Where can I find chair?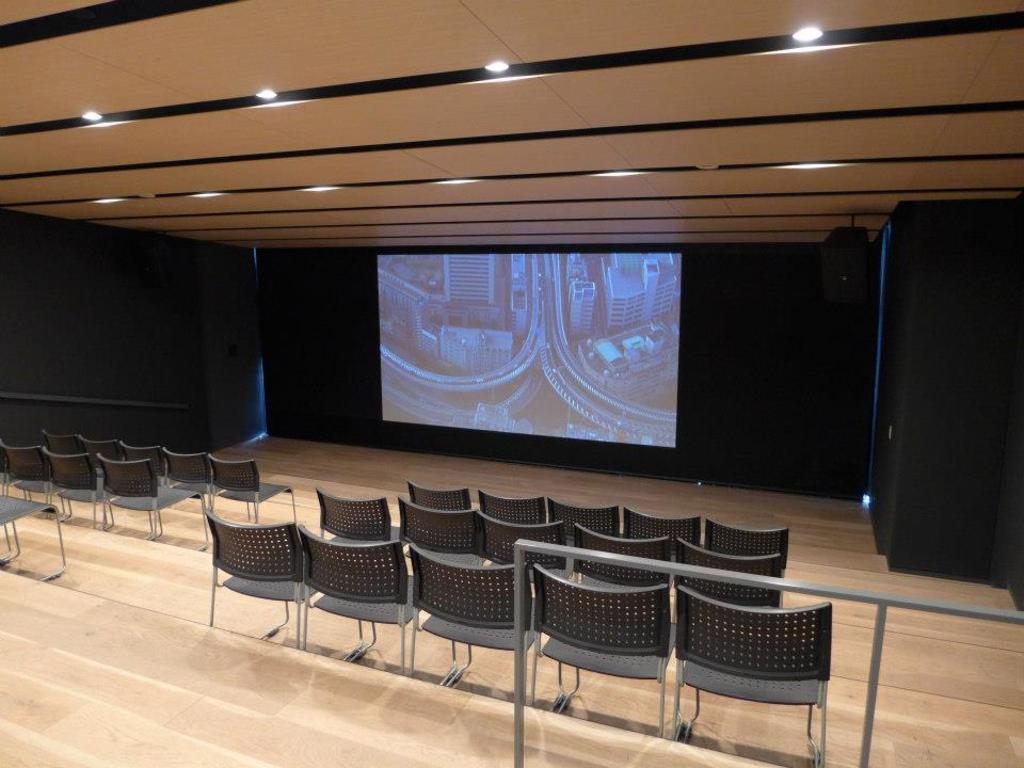
You can find it at rect(479, 510, 564, 597).
